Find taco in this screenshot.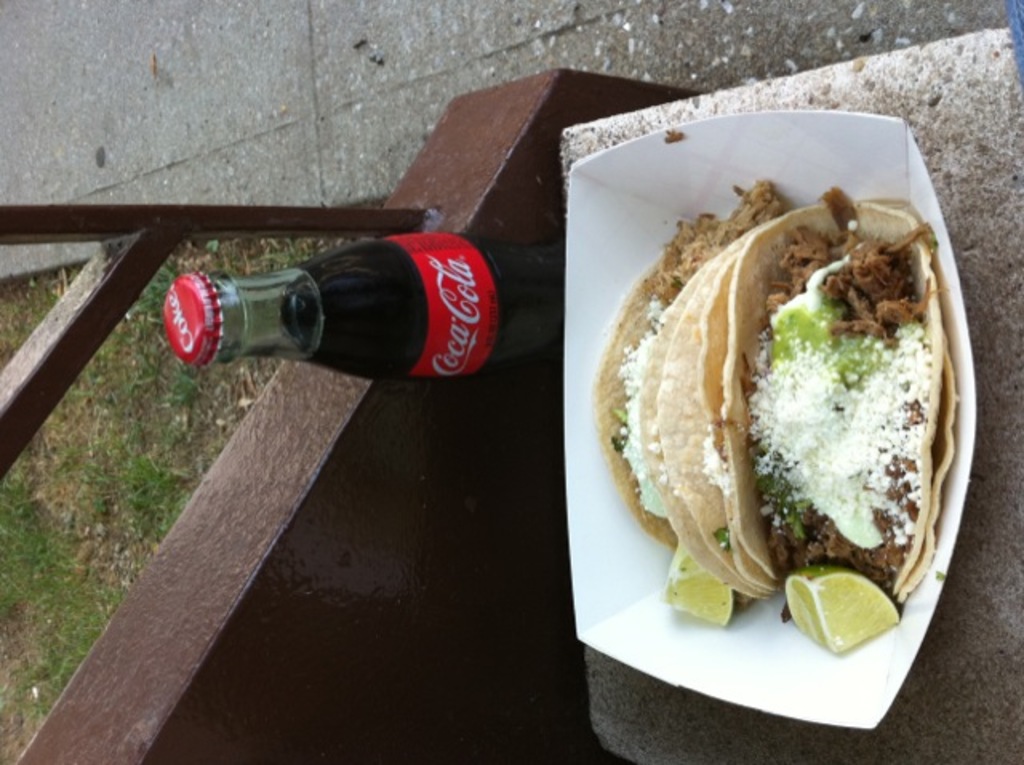
The bounding box for taco is bbox=(597, 178, 770, 607).
